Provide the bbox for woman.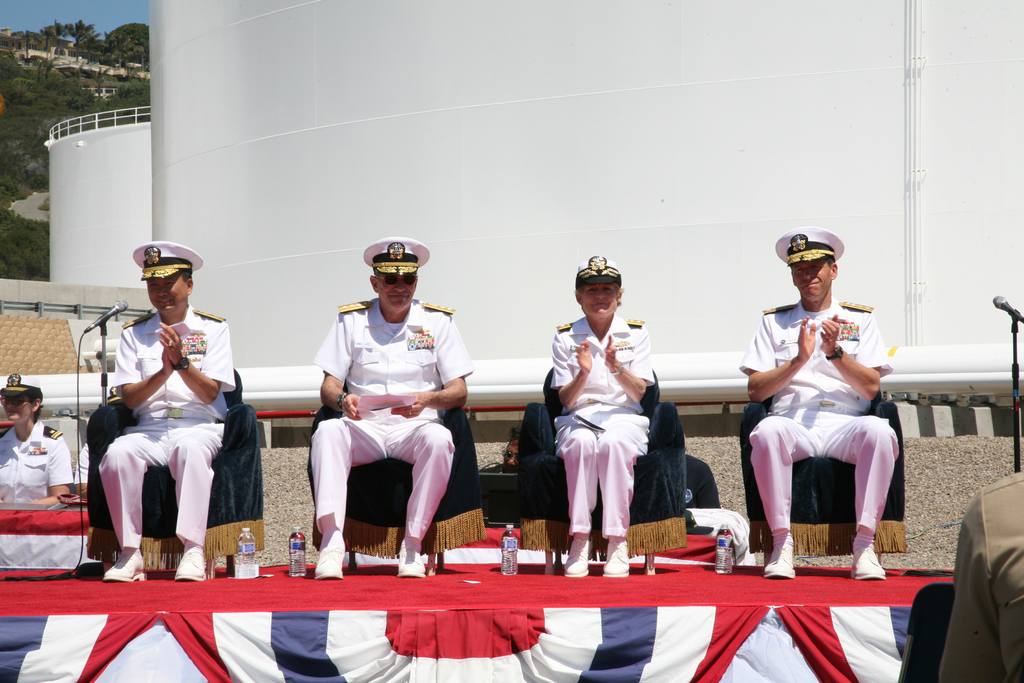
left=547, top=258, right=651, bottom=573.
